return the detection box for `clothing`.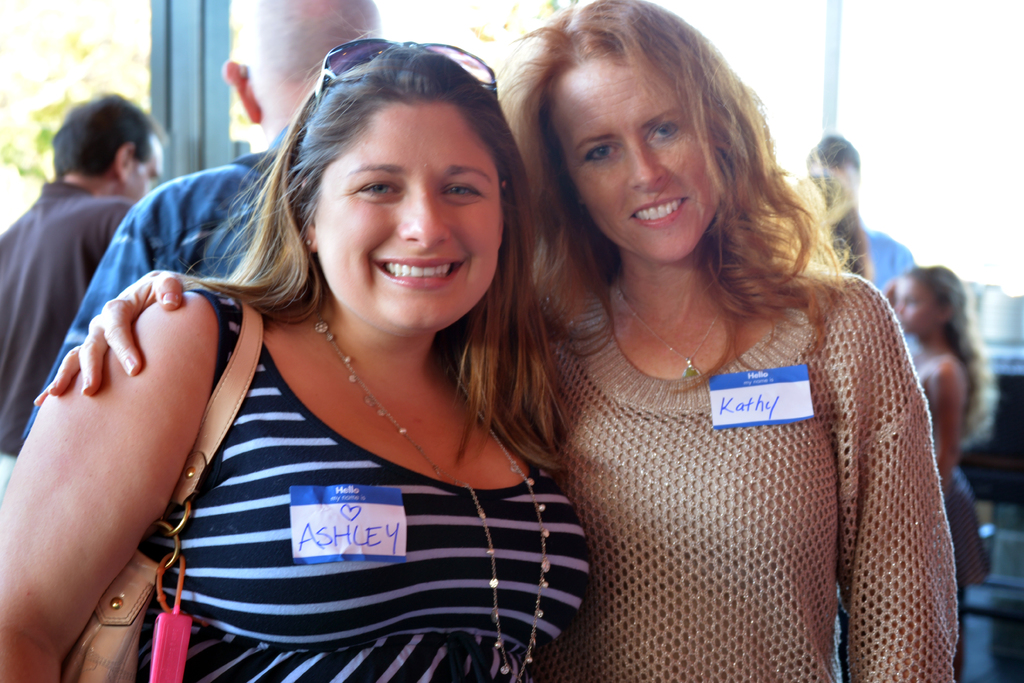
detection(867, 230, 925, 298).
